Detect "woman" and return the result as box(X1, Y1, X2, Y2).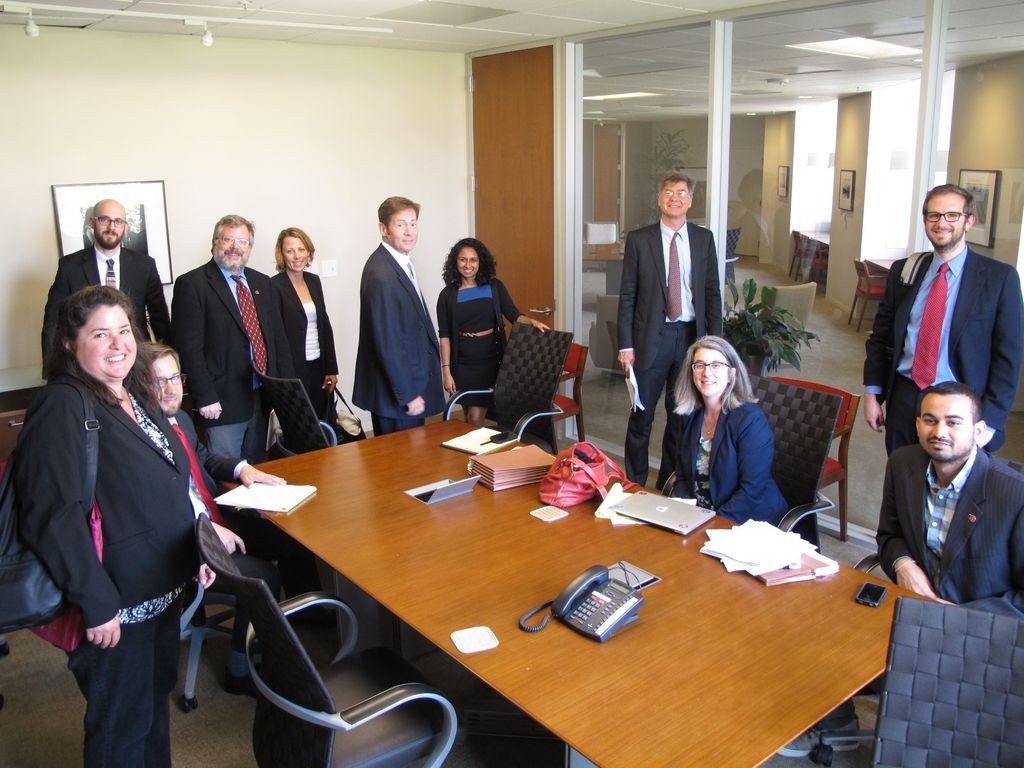
box(29, 248, 224, 767).
